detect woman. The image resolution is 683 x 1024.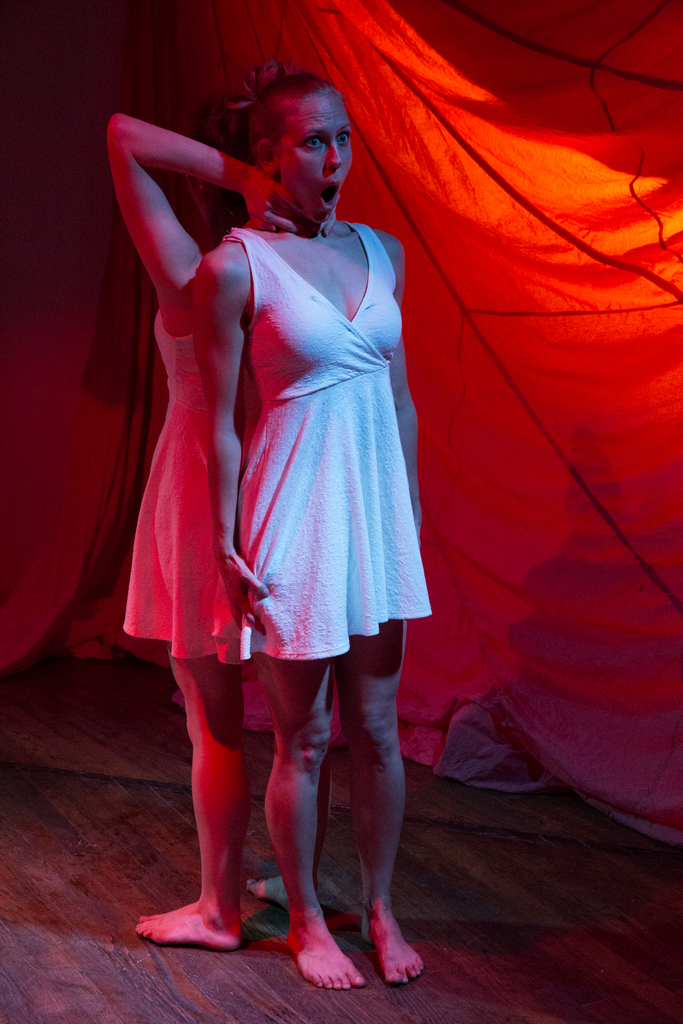
detection(105, 92, 331, 955).
